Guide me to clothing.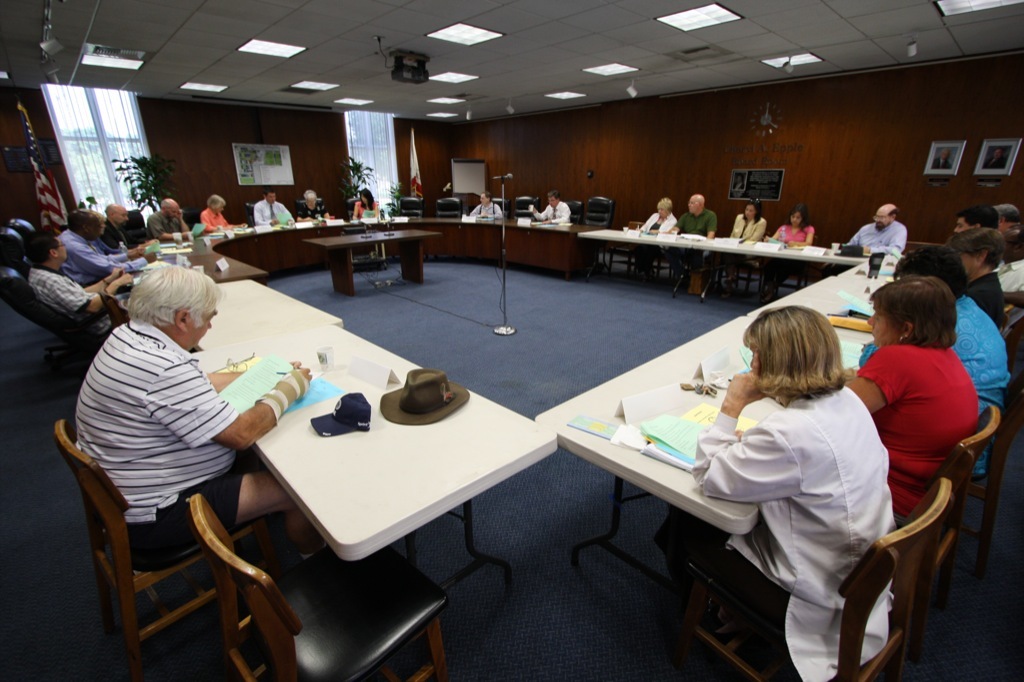
Guidance: (left=688, top=388, right=888, bottom=681).
